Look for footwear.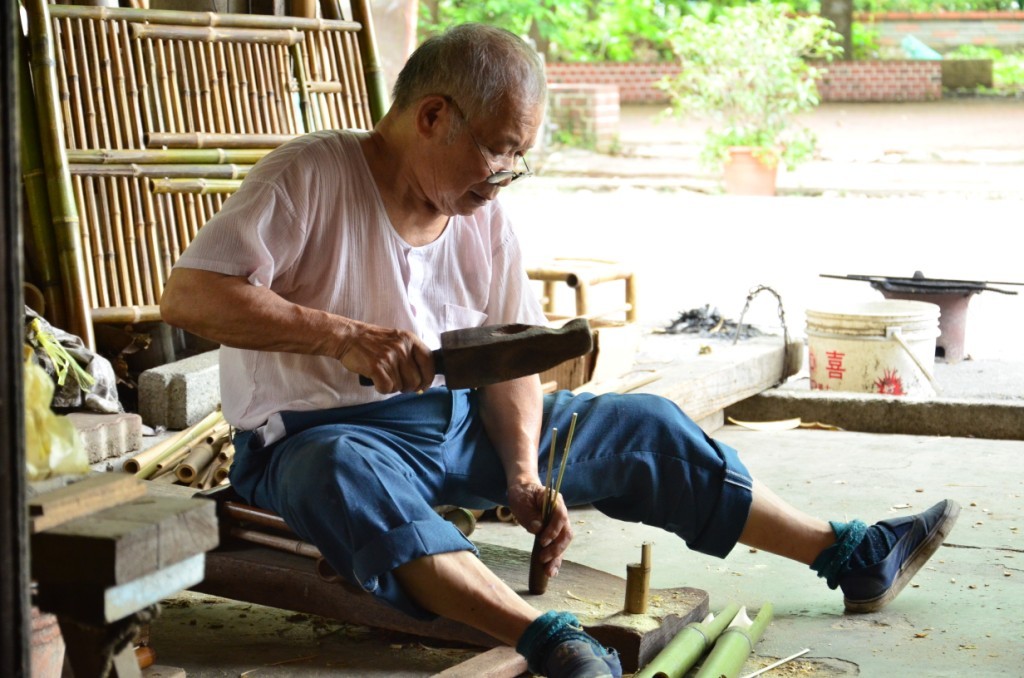
Found: {"x1": 518, "y1": 637, "x2": 620, "y2": 677}.
